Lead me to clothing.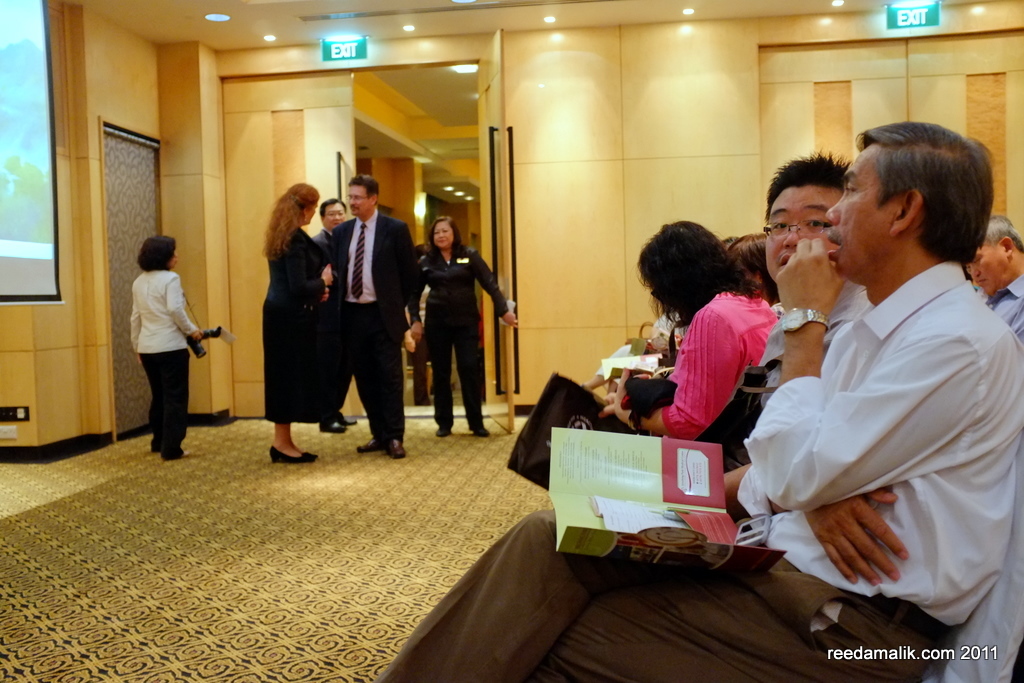
Lead to pyautogui.locateOnScreen(315, 224, 333, 251).
